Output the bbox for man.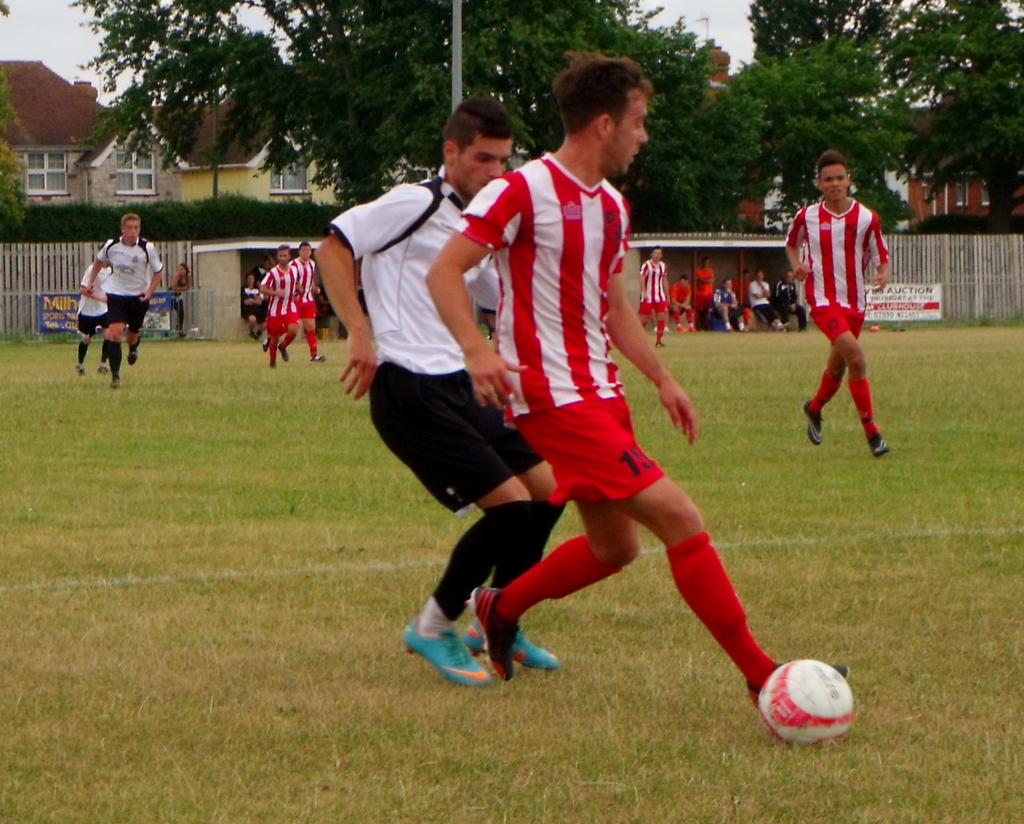
84 209 167 386.
